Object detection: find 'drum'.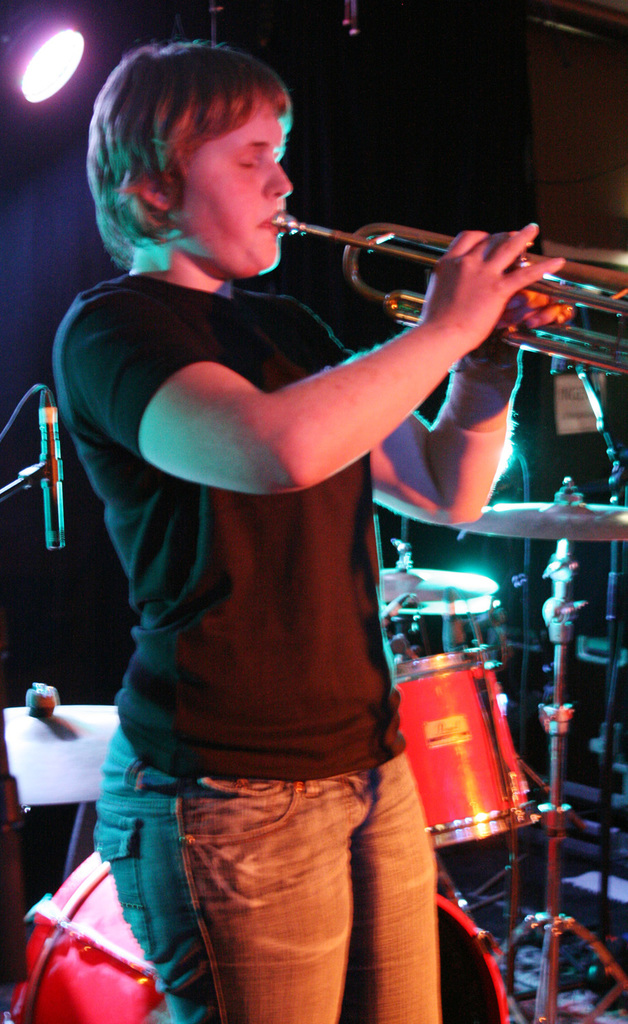
(left=391, top=646, right=534, bottom=850).
